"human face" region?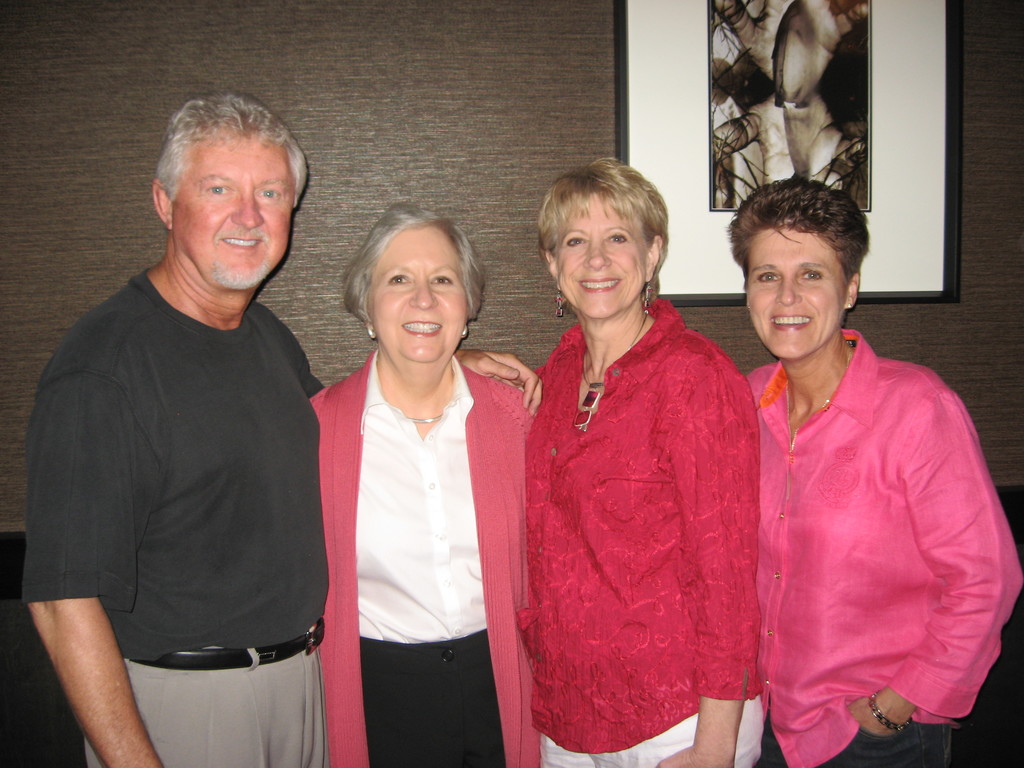
556 198 647 324
